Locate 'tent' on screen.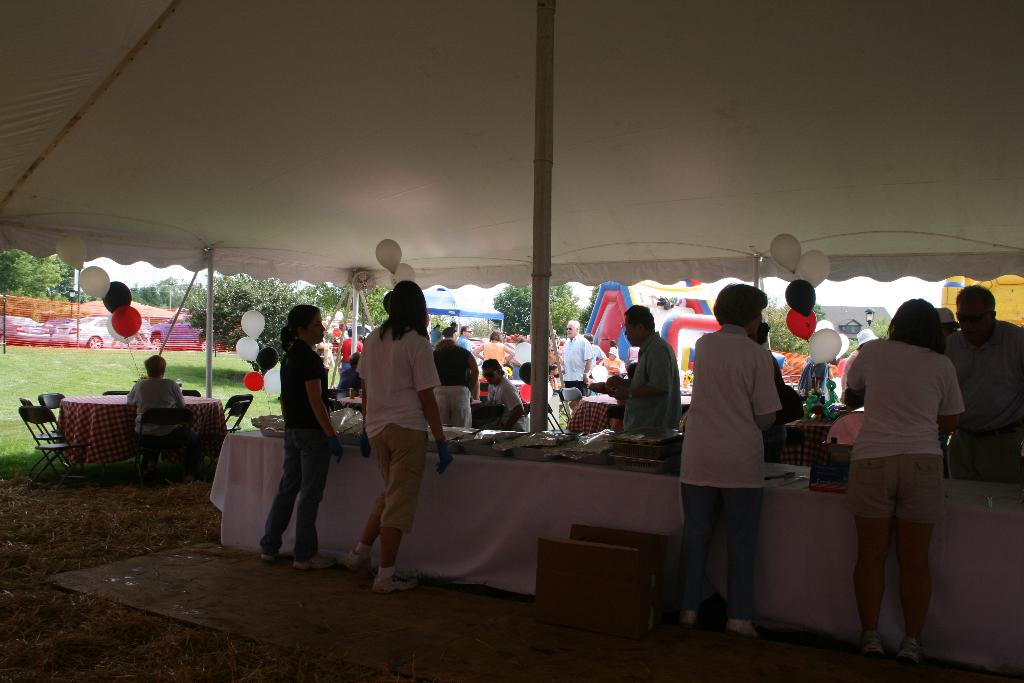
On screen at (left=0, top=0, right=1023, bottom=434).
